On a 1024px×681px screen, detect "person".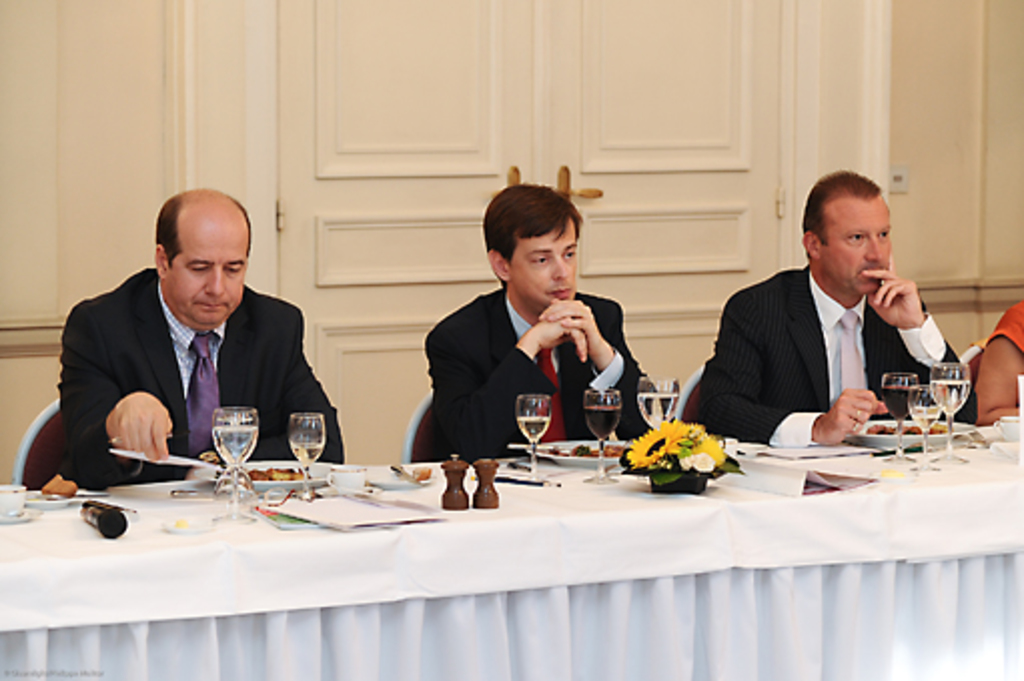
<box>693,158,978,449</box>.
